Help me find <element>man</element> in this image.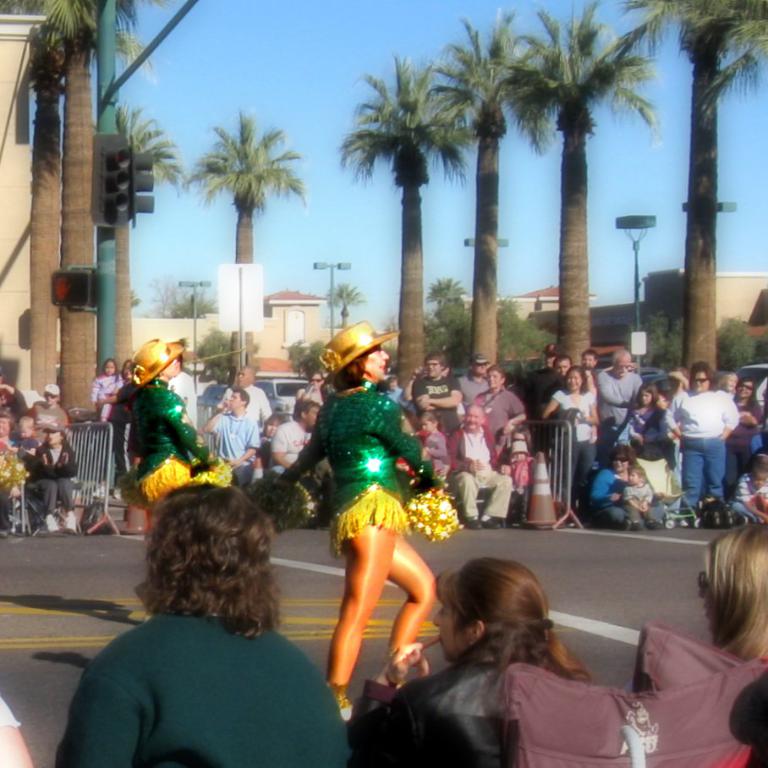
Found it: select_region(266, 400, 321, 475).
